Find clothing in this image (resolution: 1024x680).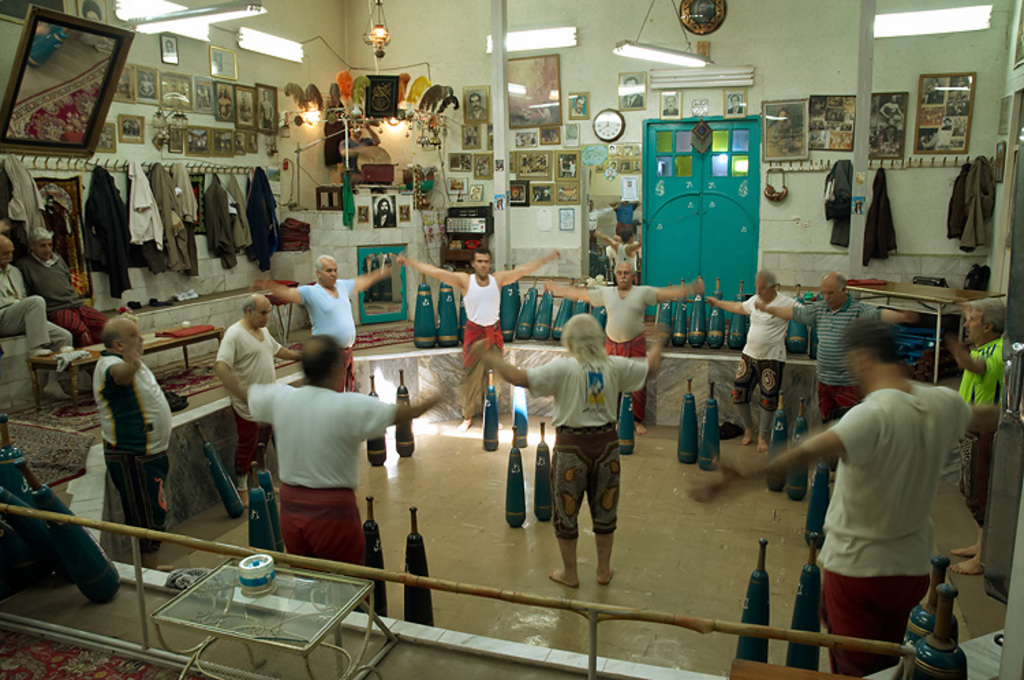
{"left": 18, "top": 247, "right": 112, "bottom": 339}.
